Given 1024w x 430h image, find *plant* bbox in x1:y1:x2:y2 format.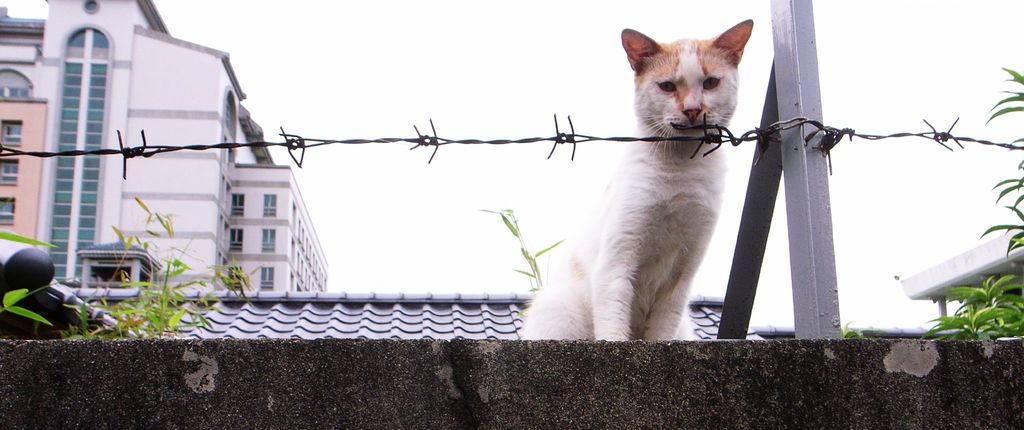
833:321:861:332.
